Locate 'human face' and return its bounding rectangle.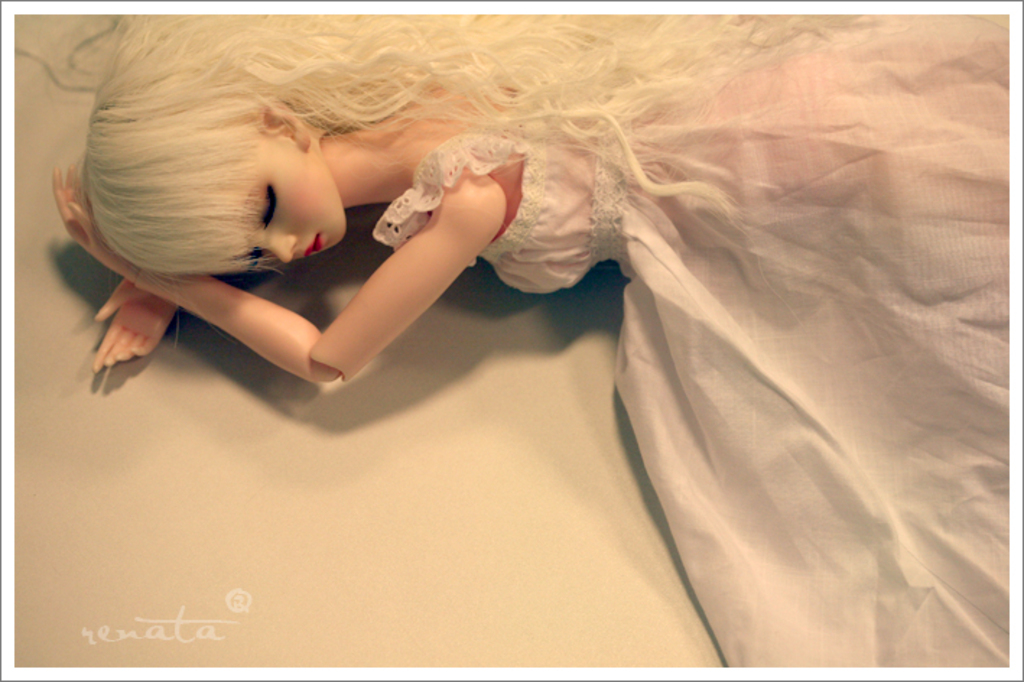
box=[207, 129, 344, 270].
